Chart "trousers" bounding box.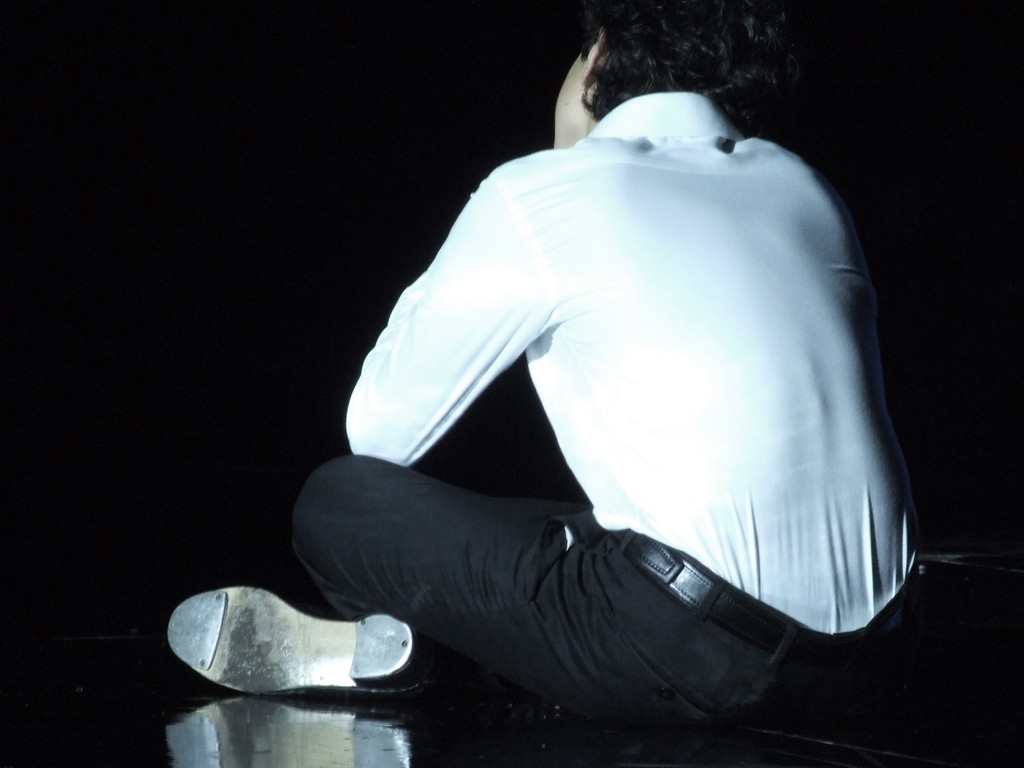
Charted: rect(280, 447, 932, 726).
